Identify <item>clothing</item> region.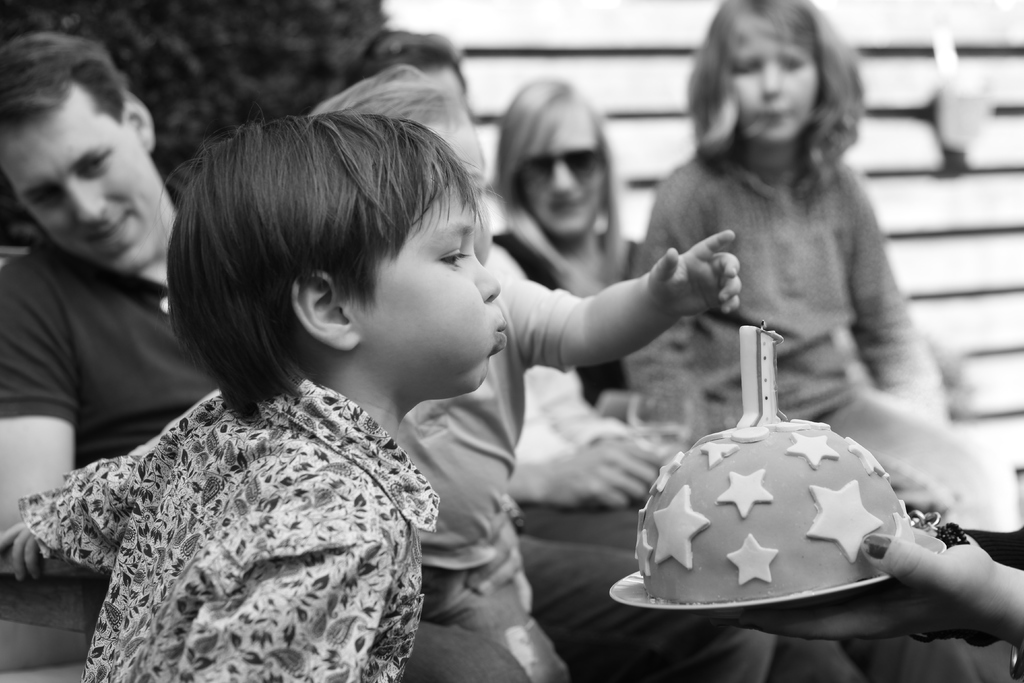
Region: select_region(623, 144, 944, 422).
